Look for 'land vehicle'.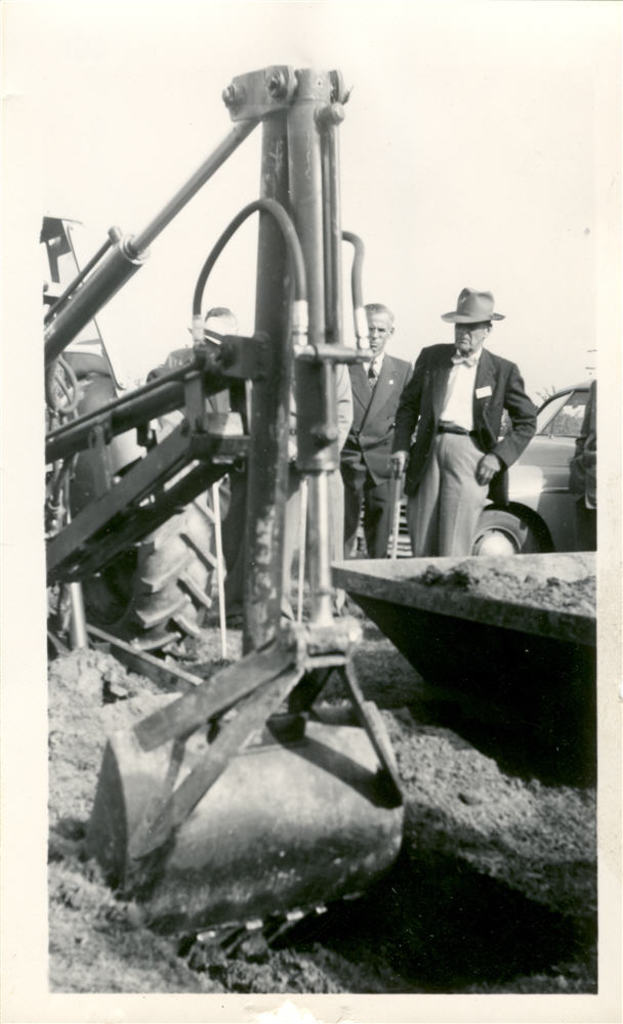
Found: rect(42, 59, 415, 970).
